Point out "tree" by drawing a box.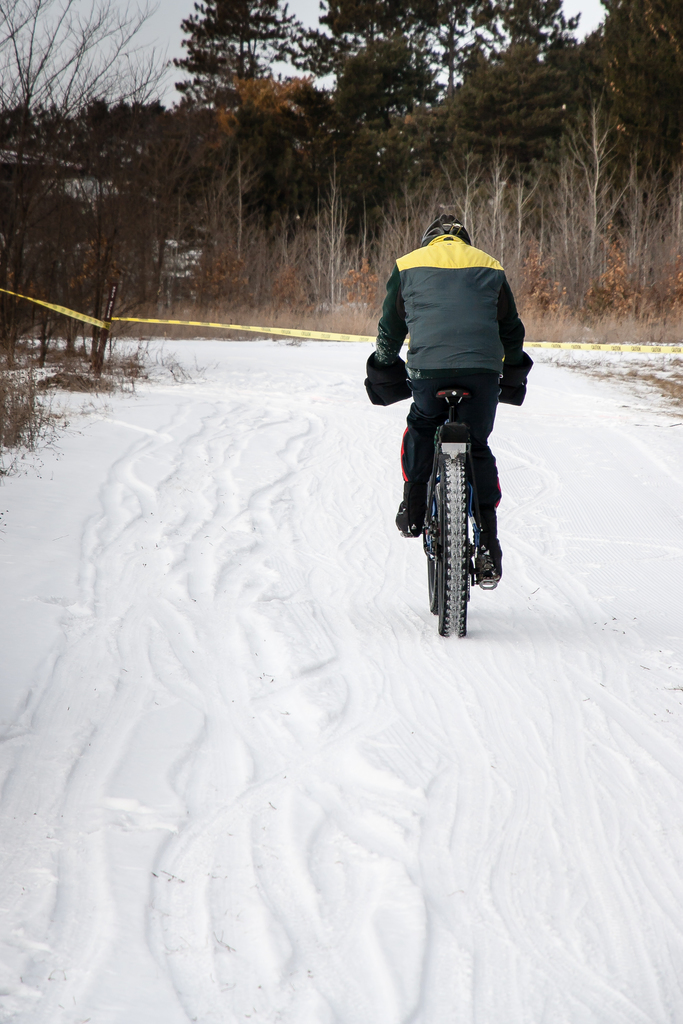
313, 0, 463, 207.
